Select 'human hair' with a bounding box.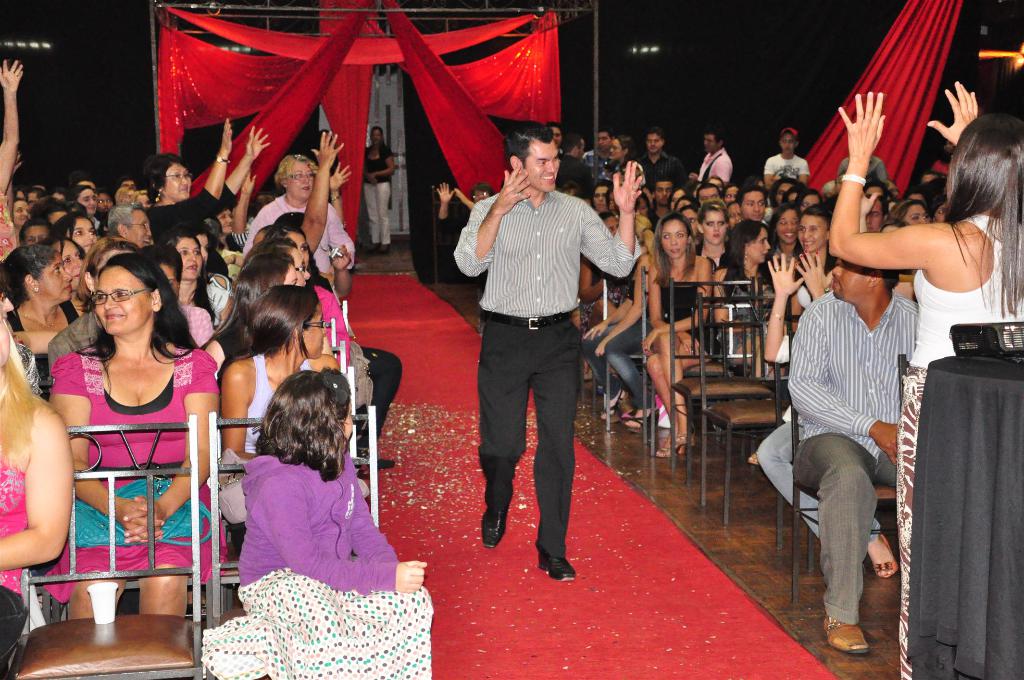
select_region(887, 113, 1023, 321).
